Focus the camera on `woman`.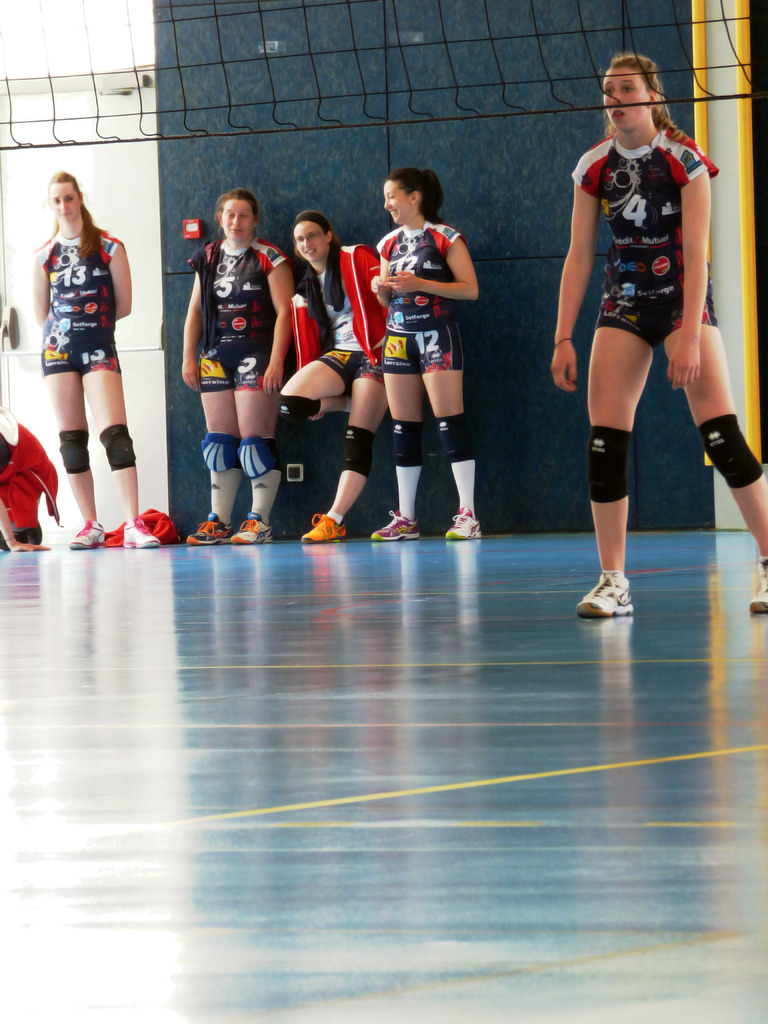
Focus region: bbox=[371, 168, 483, 540].
